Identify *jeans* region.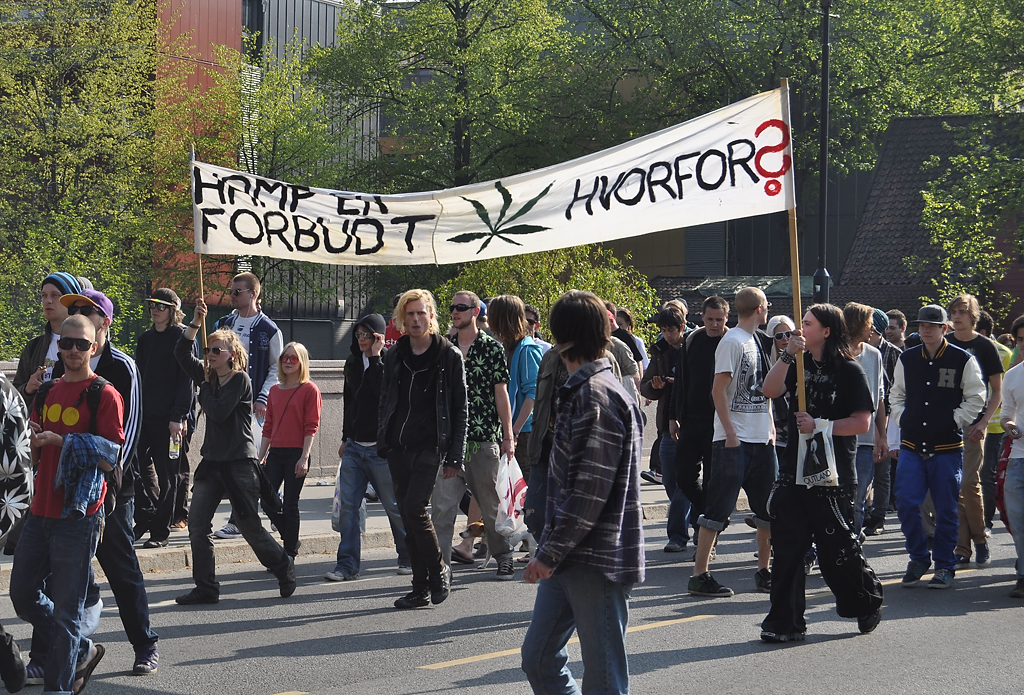
Region: x1=643, y1=390, x2=680, y2=484.
